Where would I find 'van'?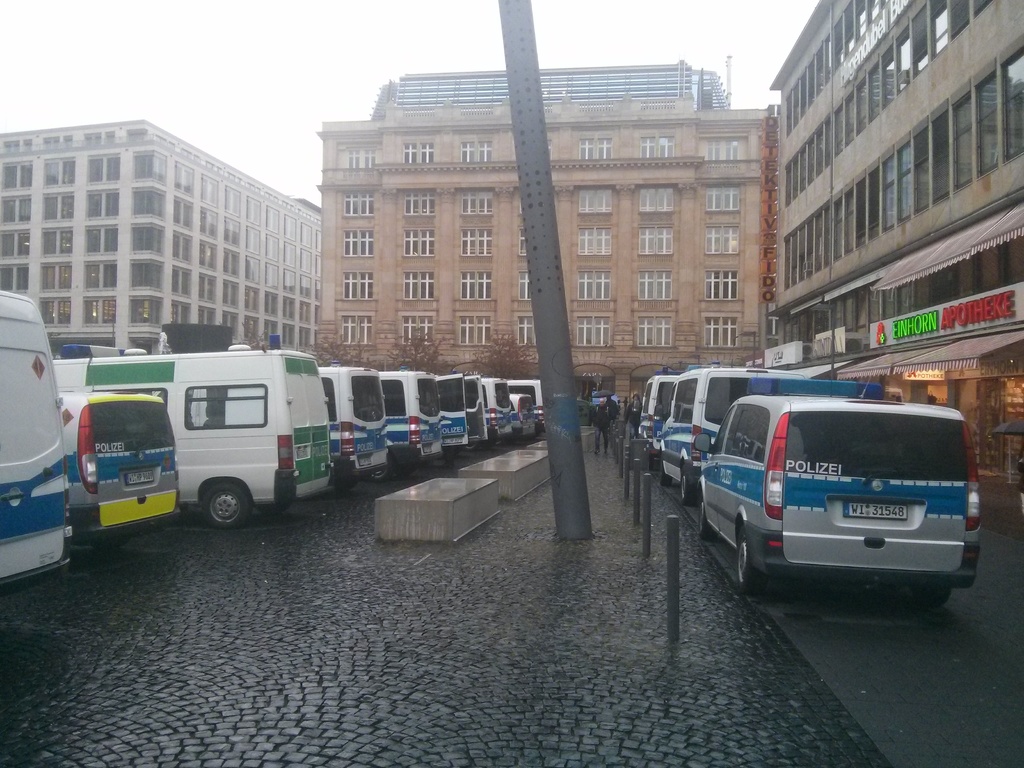
At x1=636, y1=369, x2=681, y2=468.
